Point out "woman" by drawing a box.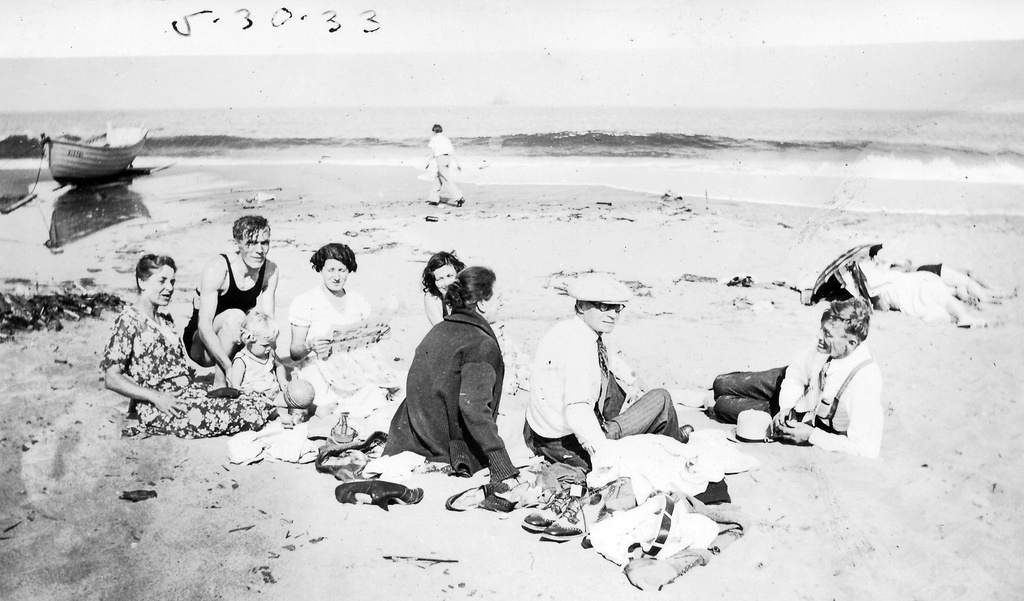
{"x1": 95, "y1": 250, "x2": 283, "y2": 432}.
